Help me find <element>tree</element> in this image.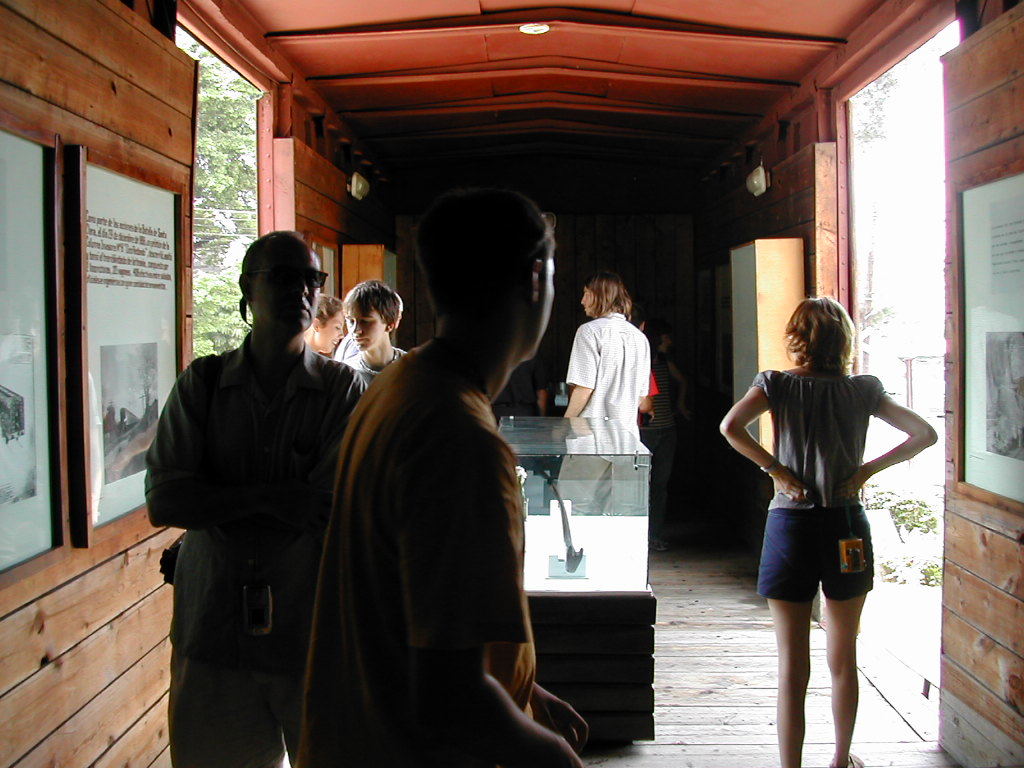
Found it: left=174, top=42, right=256, bottom=361.
